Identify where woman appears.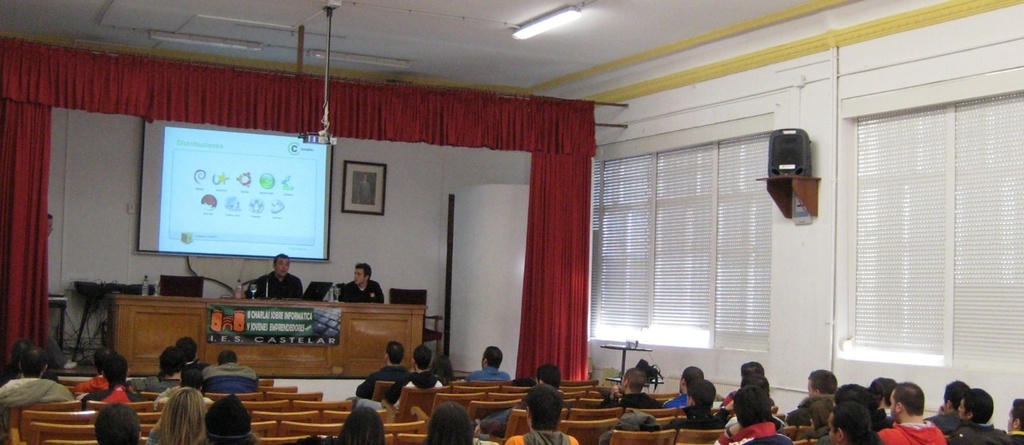
Appears at 142:387:206:444.
